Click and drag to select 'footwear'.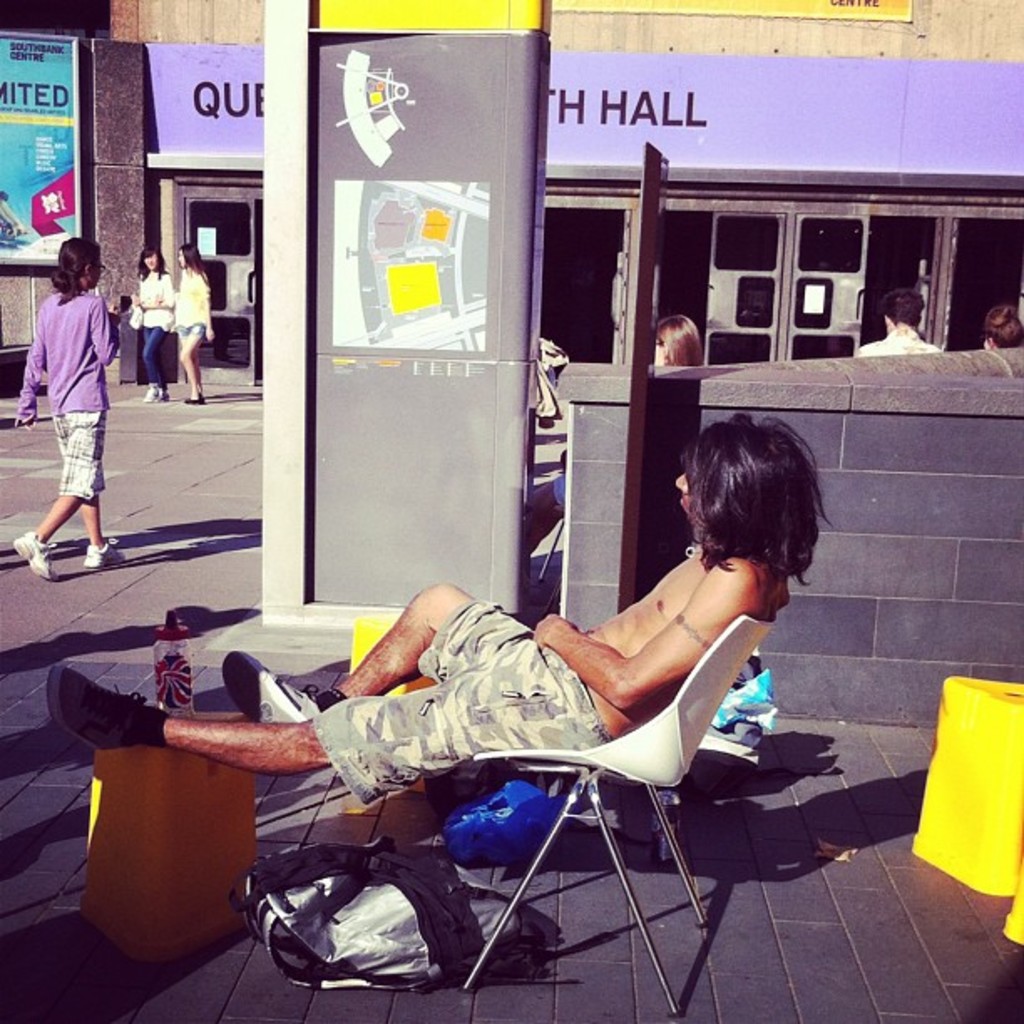
Selection: {"x1": 57, "y1": 661, "x2": 157, "y2": 756}.
